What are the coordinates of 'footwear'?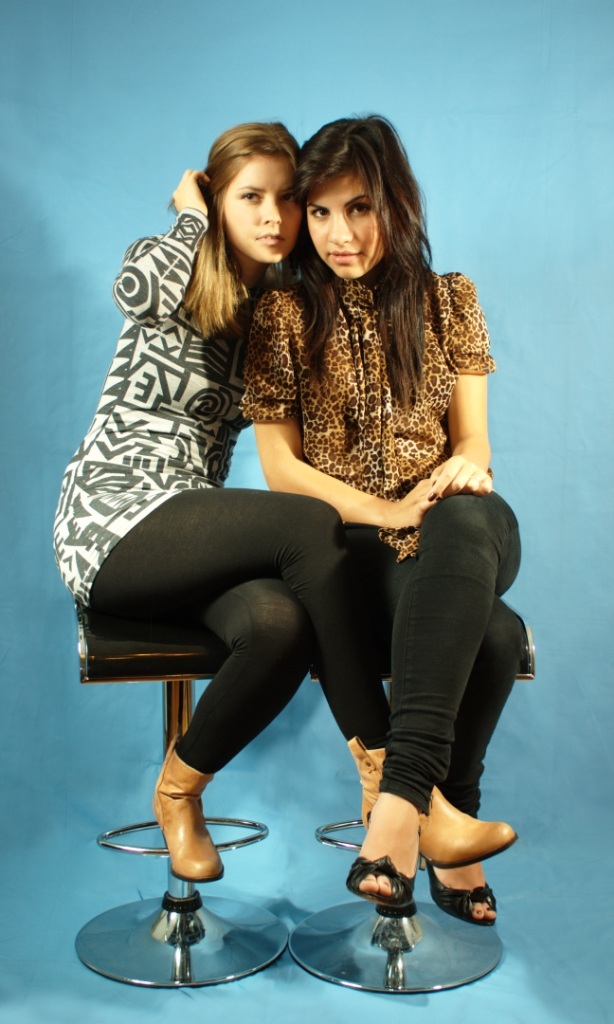
(left=152, top=728, right=223, bottom=881).
